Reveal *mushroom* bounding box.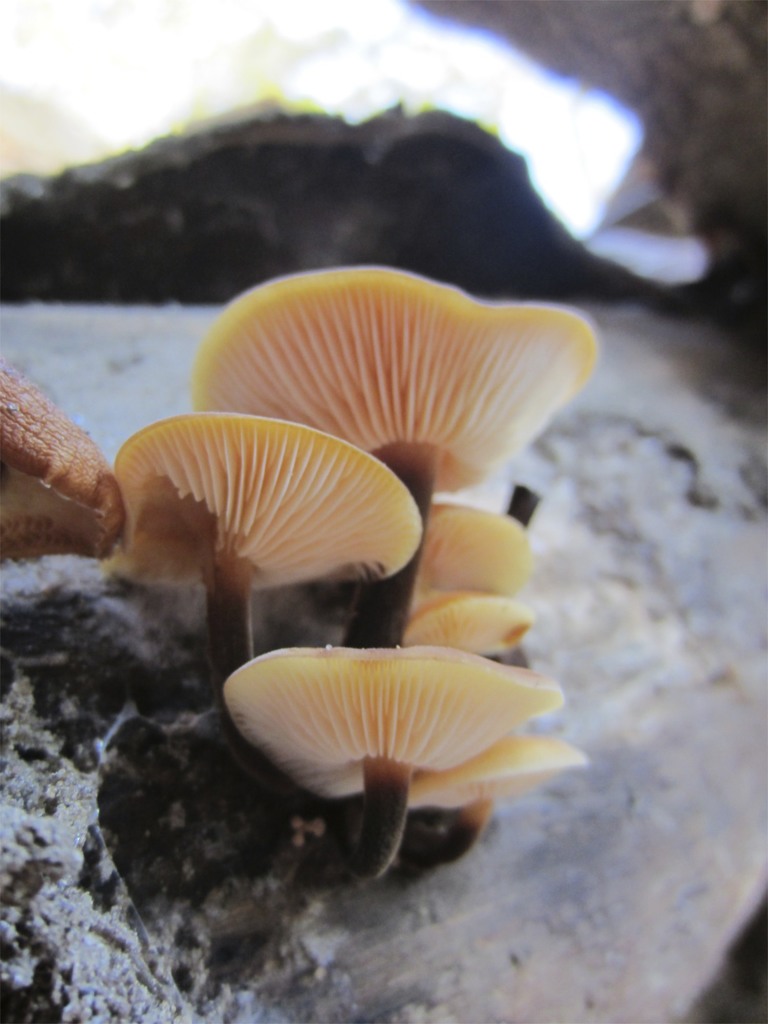
Revealed: <box>101,417,410,673</box>.
